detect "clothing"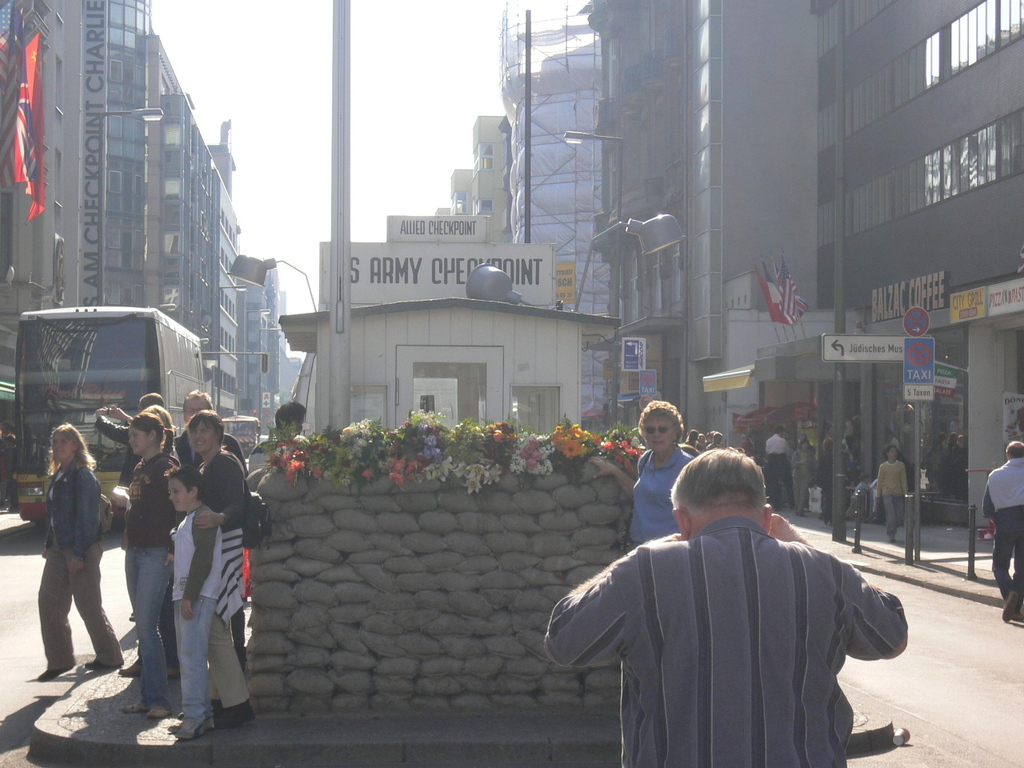
[left=980, top=462, right=1023, bottom=608]
